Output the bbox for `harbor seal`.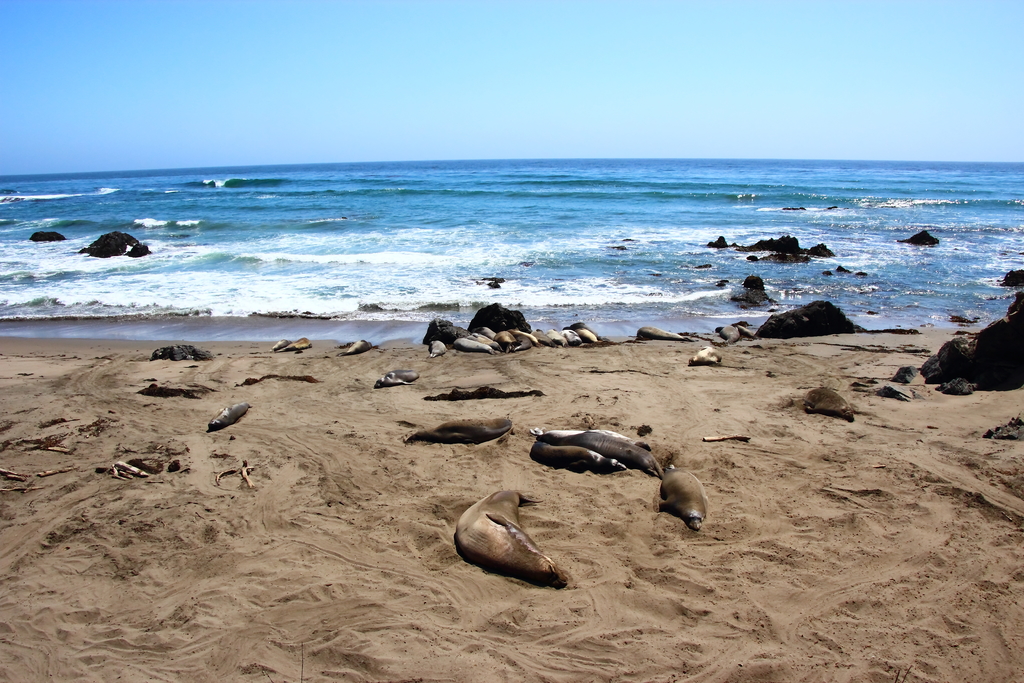
206:398:253:431.
